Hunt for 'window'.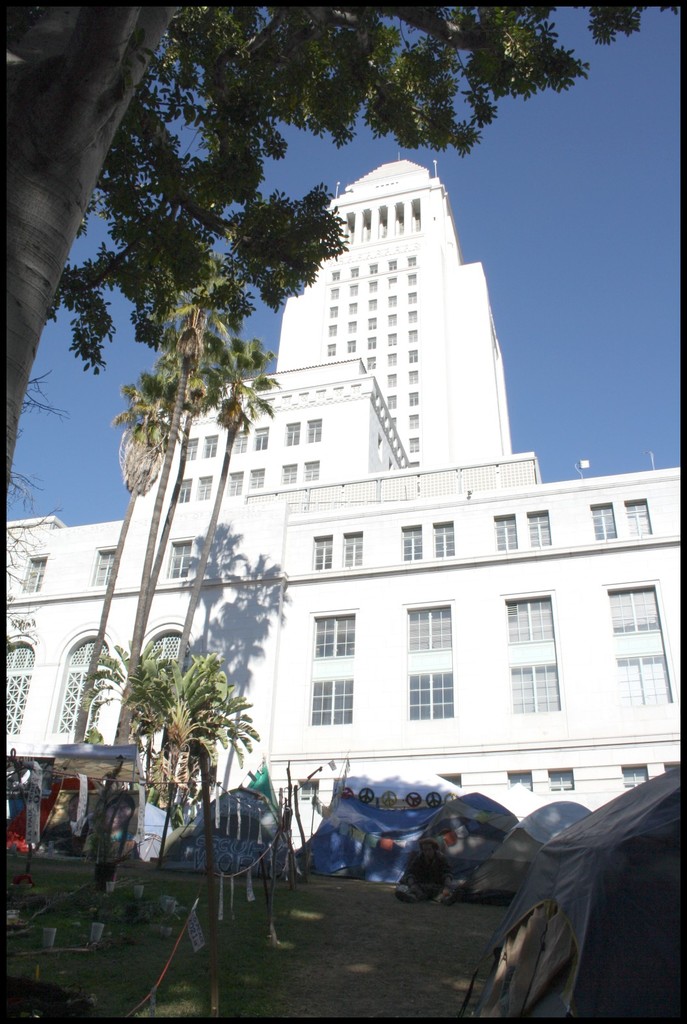
Hunted down at [312,676,352,725].
